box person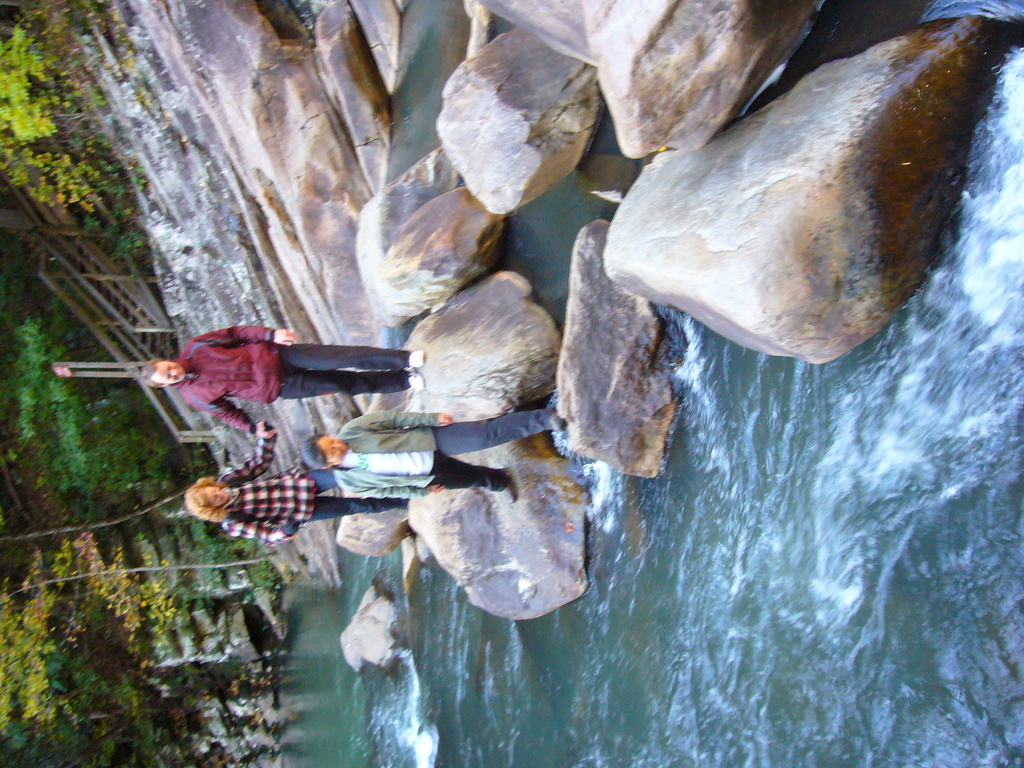
<bbox>128, 308, 382, 469</bbox>
